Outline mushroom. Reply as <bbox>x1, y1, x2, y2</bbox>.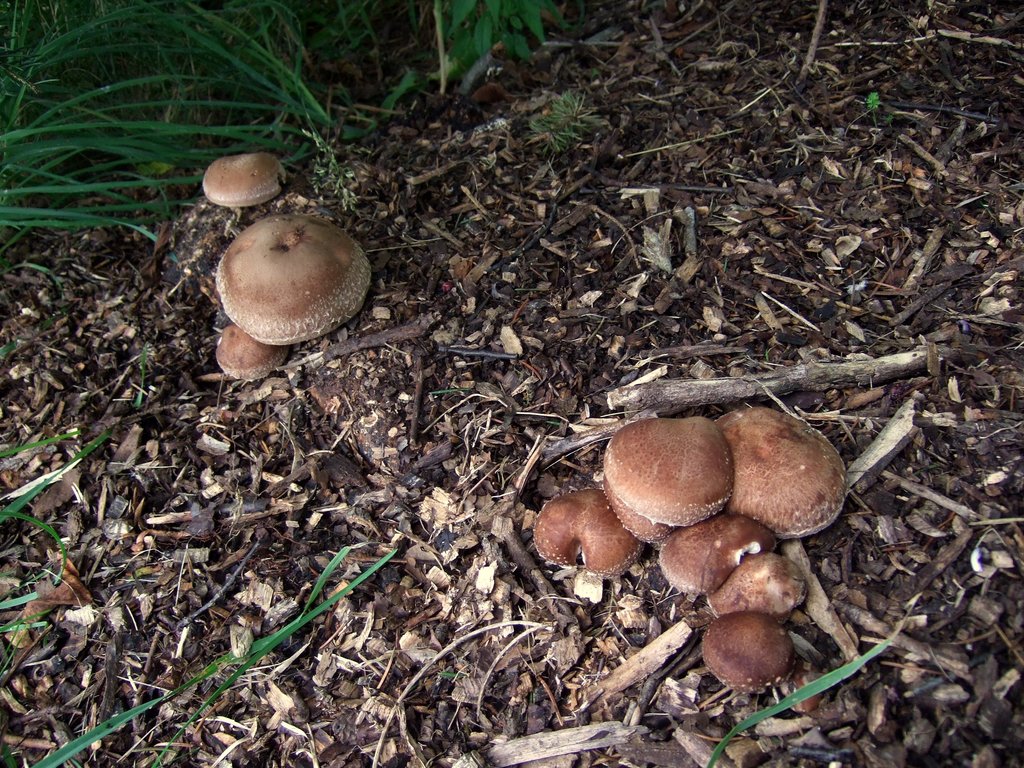
<bbox>218, 324, 296, 380</bbox>.
